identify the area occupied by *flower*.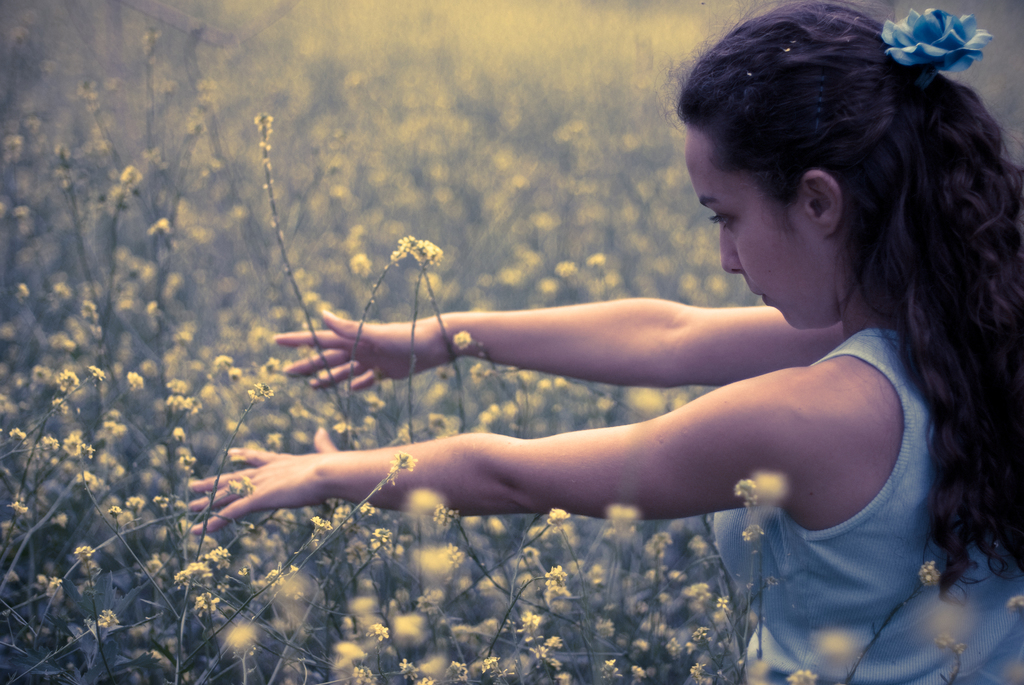
Area: x1=918, y1=557, x2=941, y2=581.
